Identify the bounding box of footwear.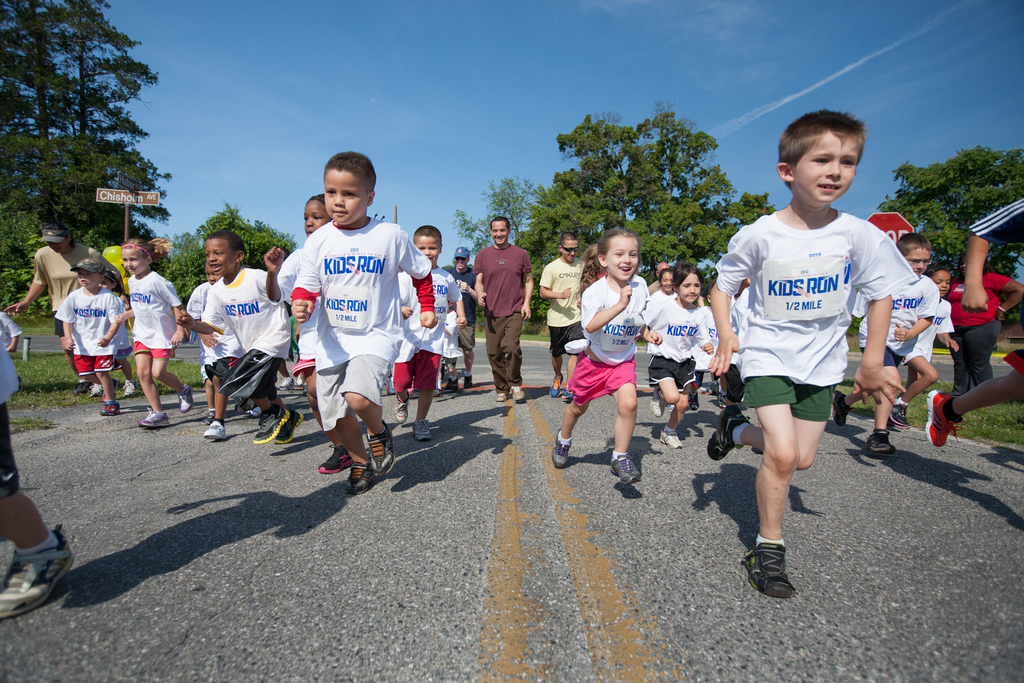
{"left": 205, "top": 420, "right": 231, "bottom": 444}.
